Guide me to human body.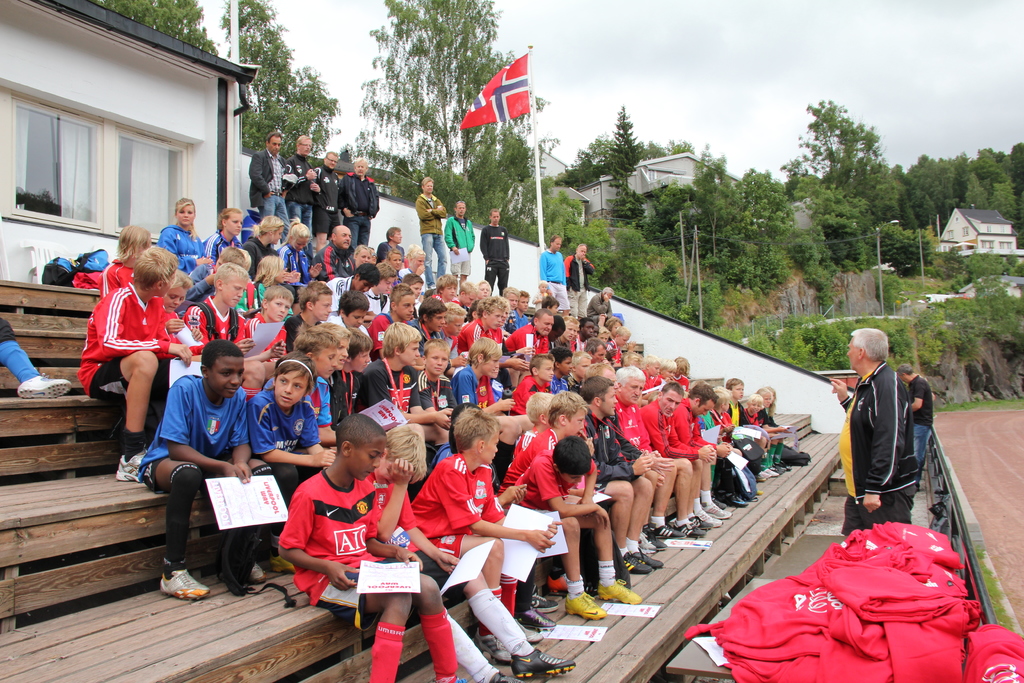
Guidance: BBox(76, 235, 173, 475).
